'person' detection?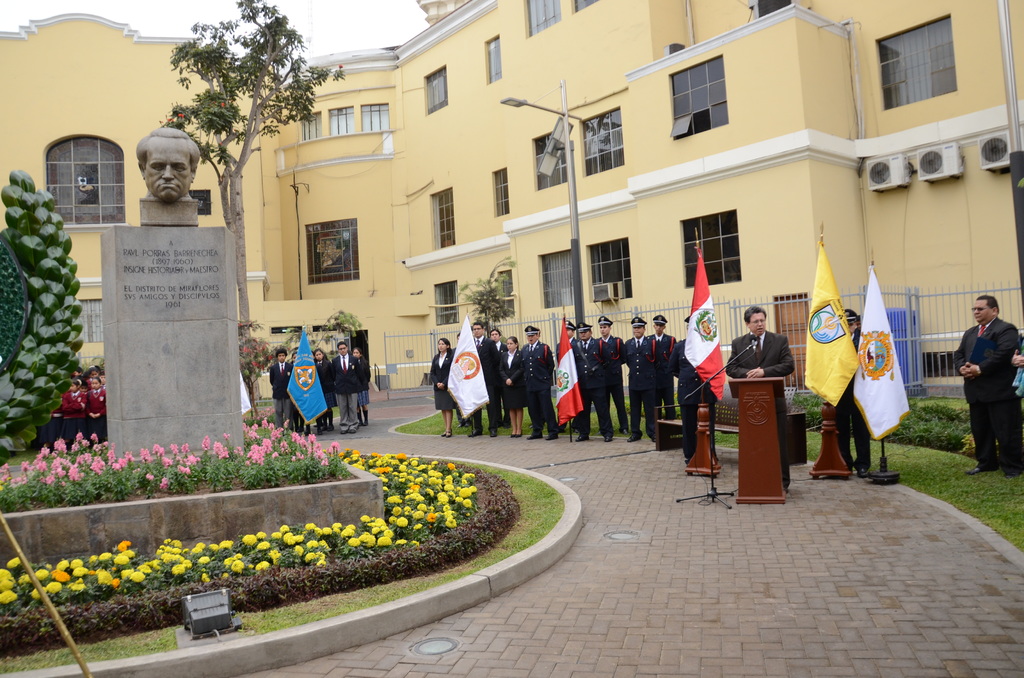
{"x1": 135, "y1": 127, "x2": 200, "y2": 204}
